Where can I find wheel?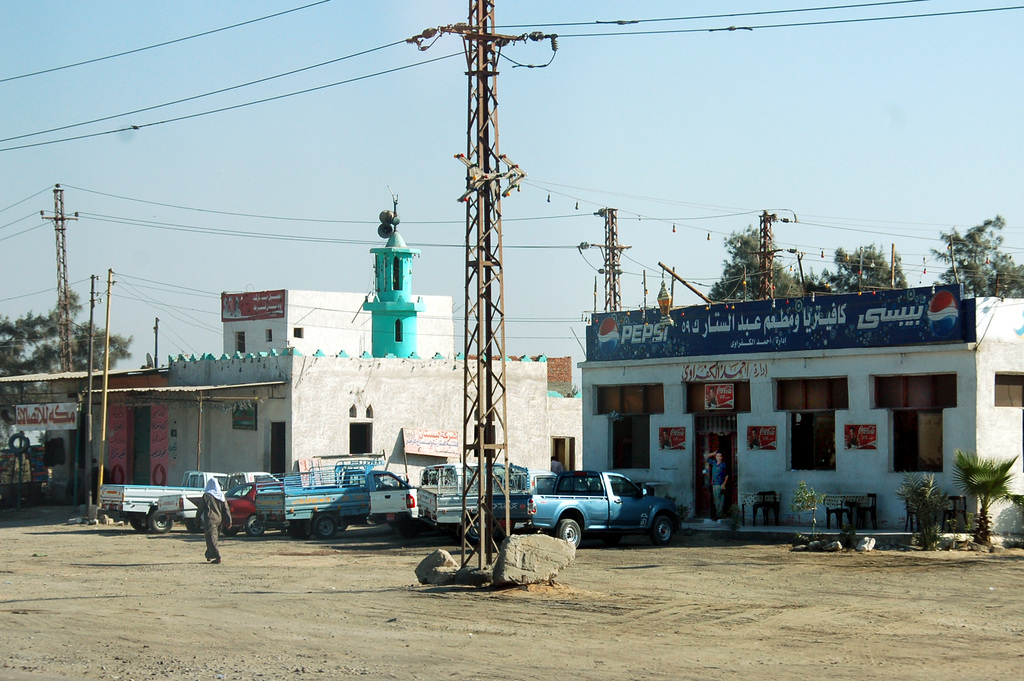
You can find it at l=248, t=516, r=265, b=535.
